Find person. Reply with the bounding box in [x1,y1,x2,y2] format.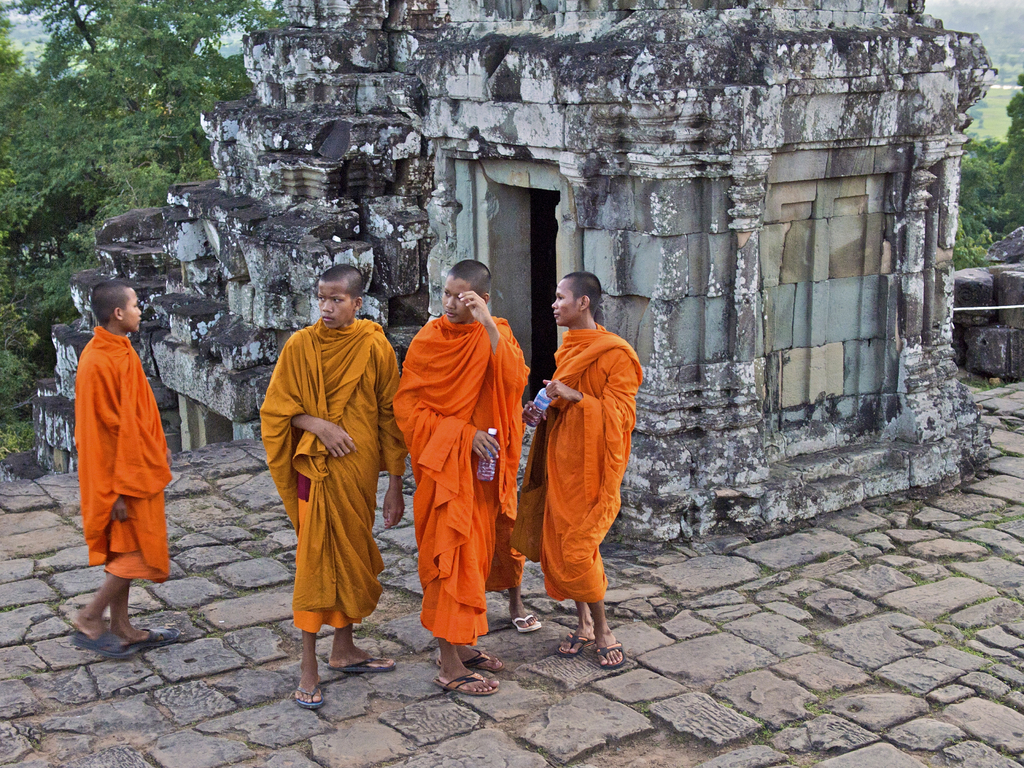
[390,312,526,650].
